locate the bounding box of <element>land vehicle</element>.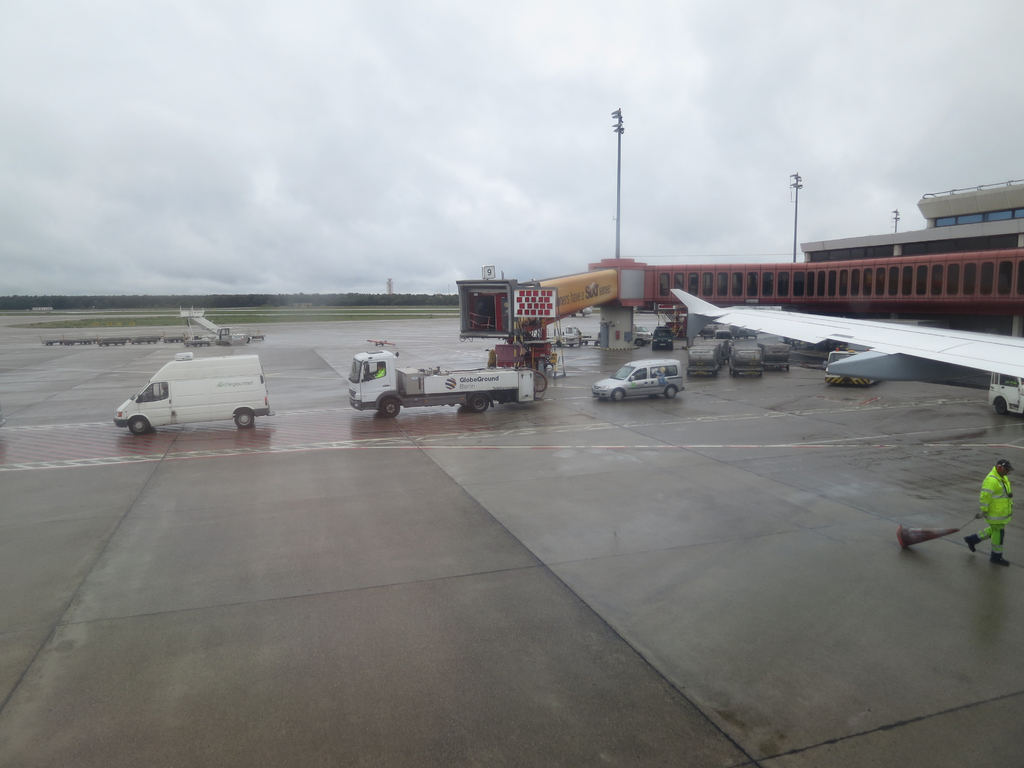
Bounding box: left=649, top=326, right=675, bottom=352.
